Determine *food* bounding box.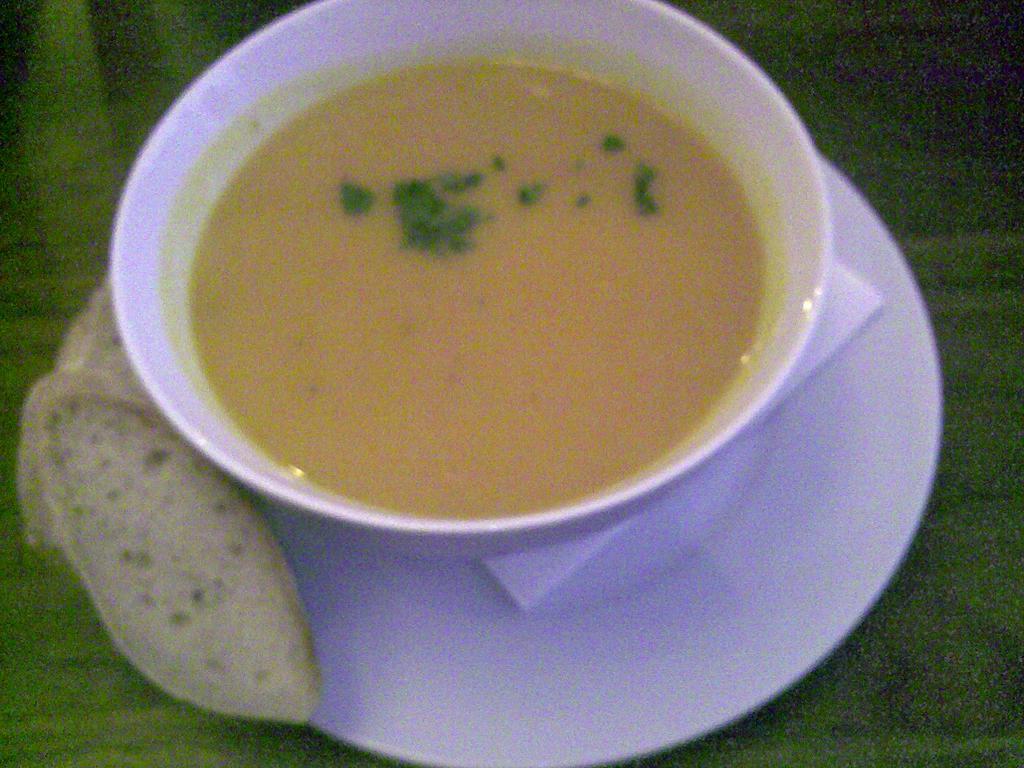
Determined: (x1=24, y1=299, x2=325, y2=725).
